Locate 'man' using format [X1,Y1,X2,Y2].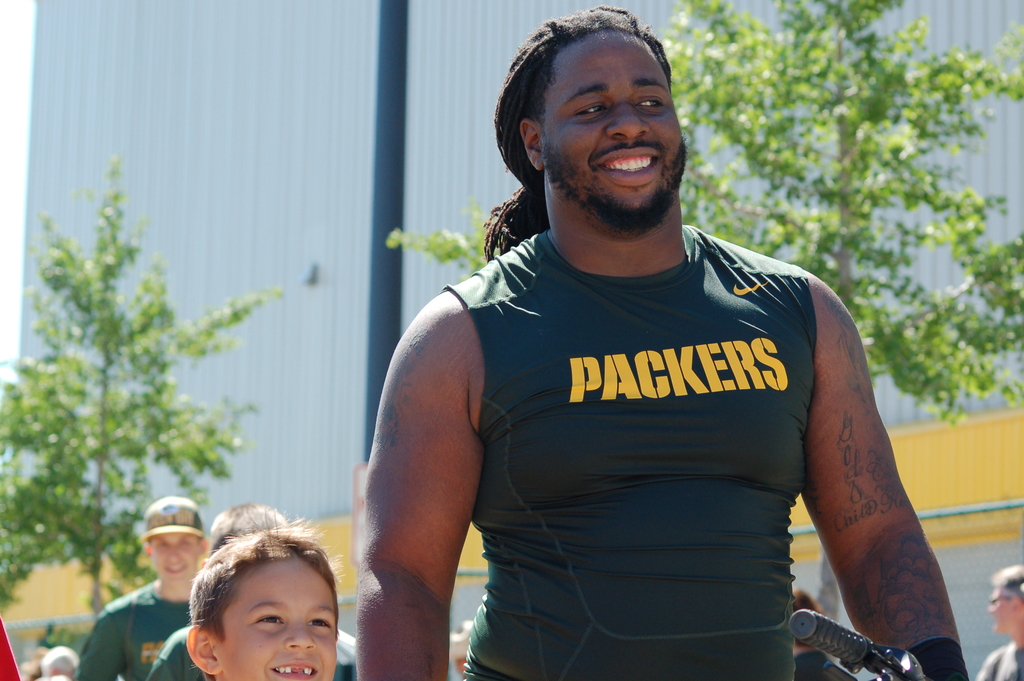
[344,0,971,680].
